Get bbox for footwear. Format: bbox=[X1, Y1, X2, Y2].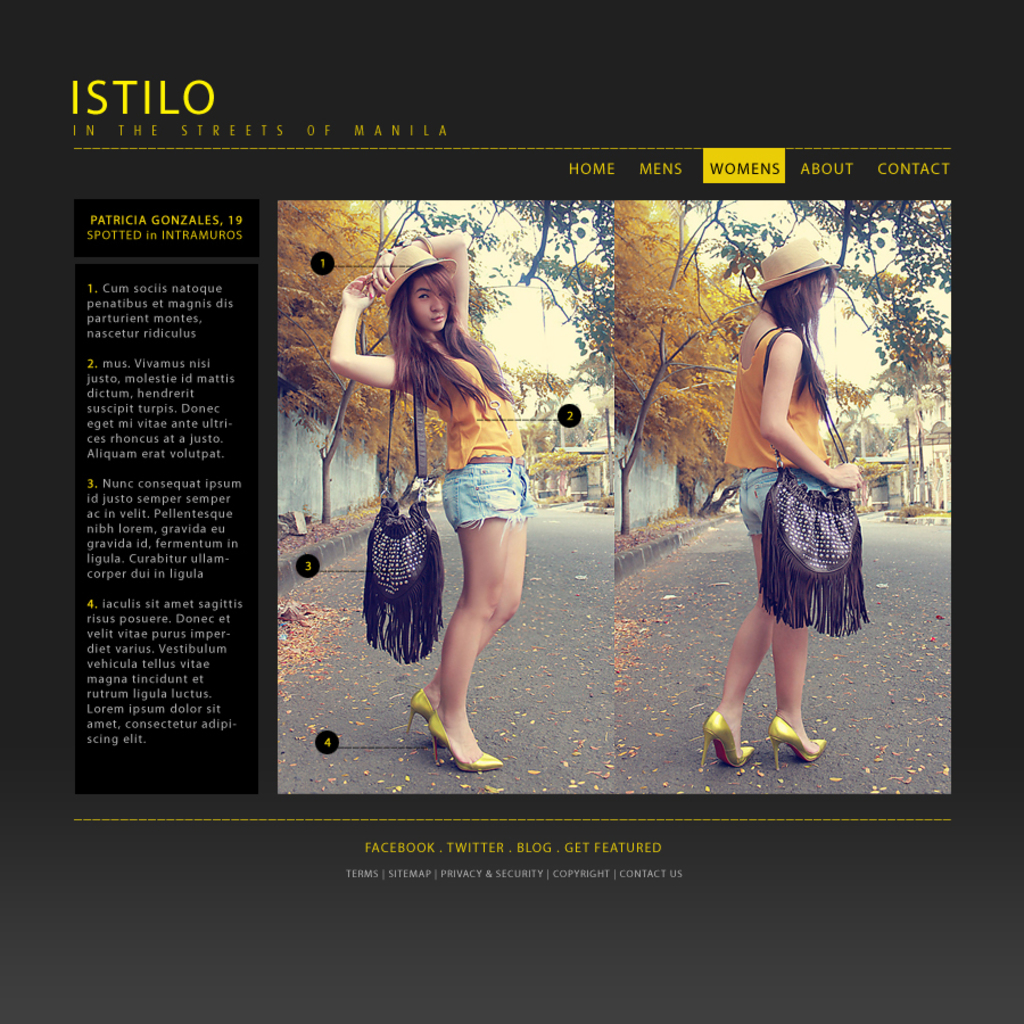
bbox=[429, 711, 504, 775].
